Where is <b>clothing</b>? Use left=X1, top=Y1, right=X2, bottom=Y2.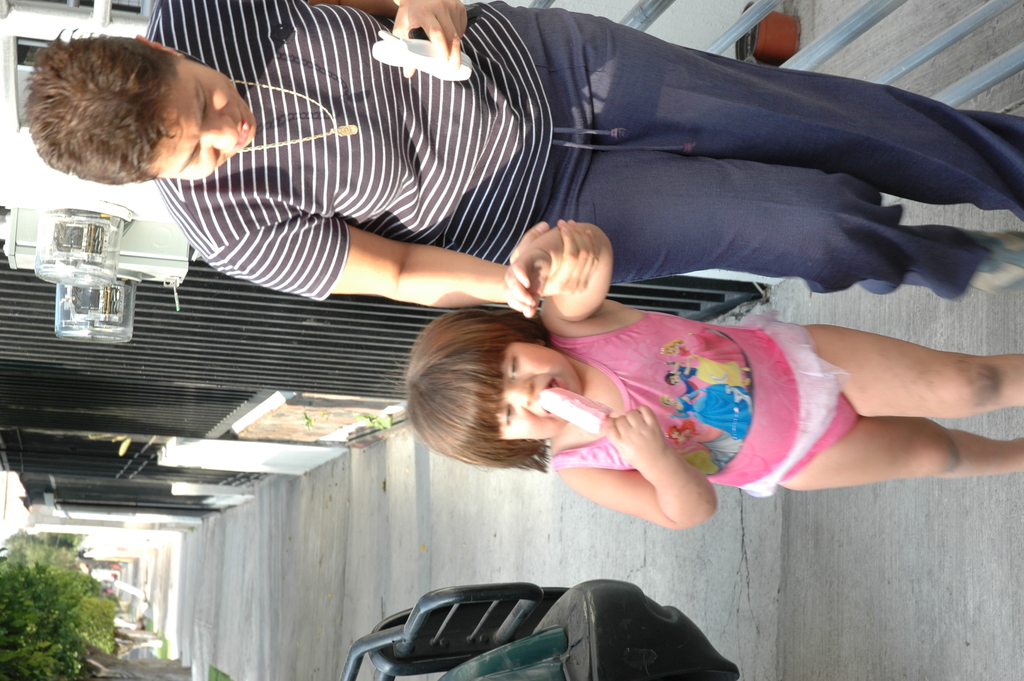
left=540, top=293, right=876, bottom=507.
